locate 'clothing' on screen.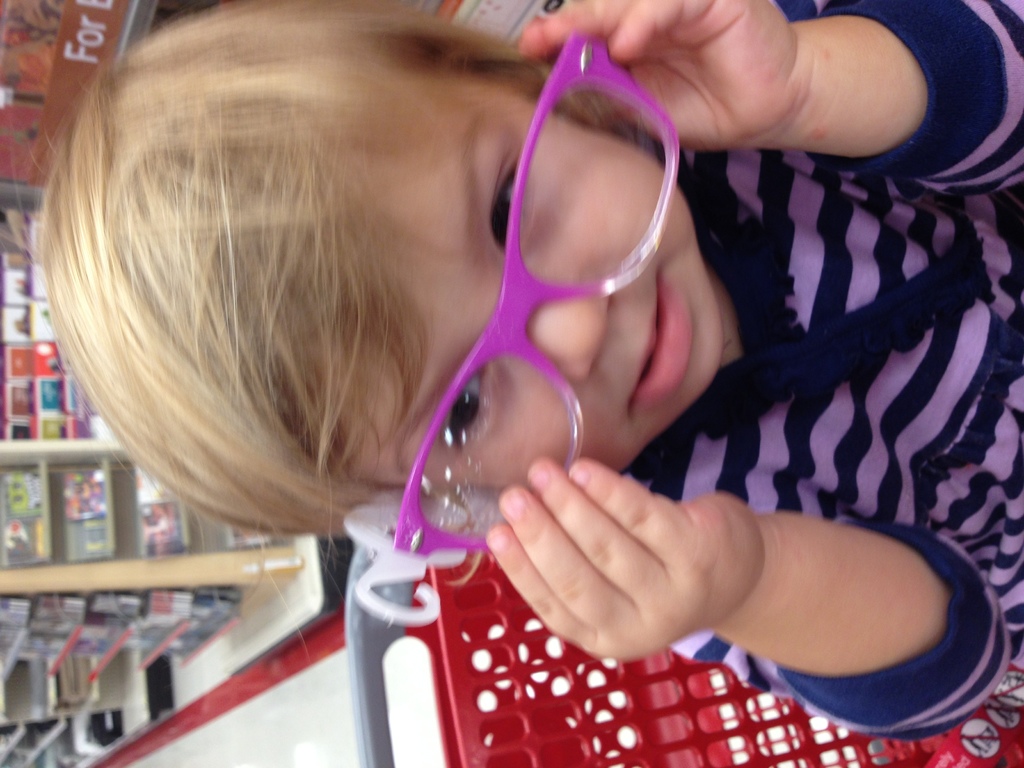
On screen at detection(667, 0, 1023, 751).
